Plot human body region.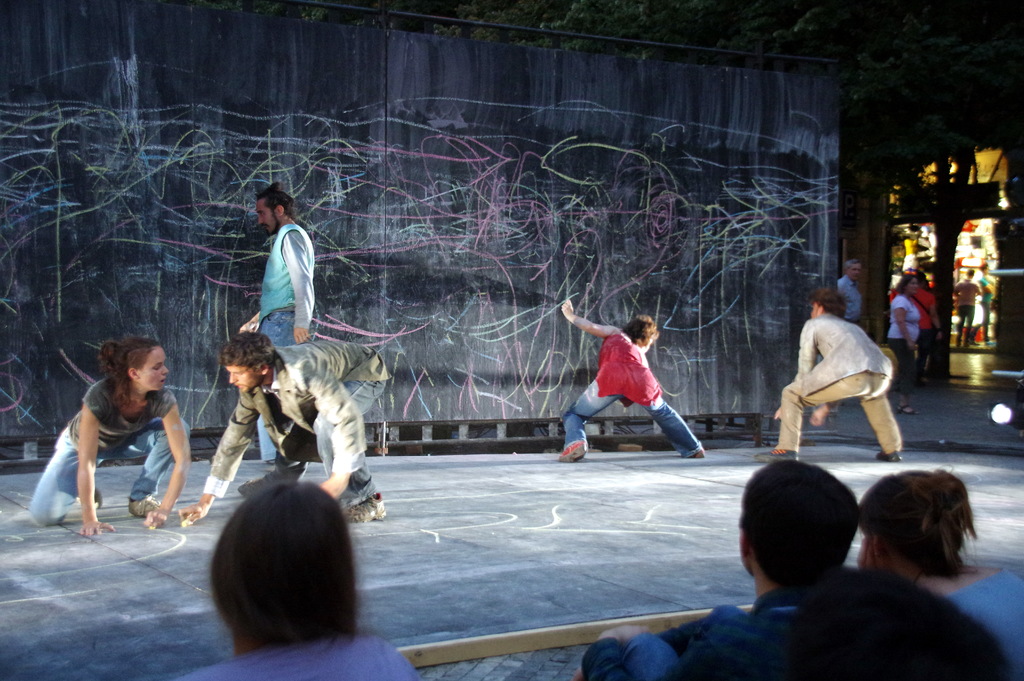
Plotted at left=838, top=259, right=860, bottom=324.
